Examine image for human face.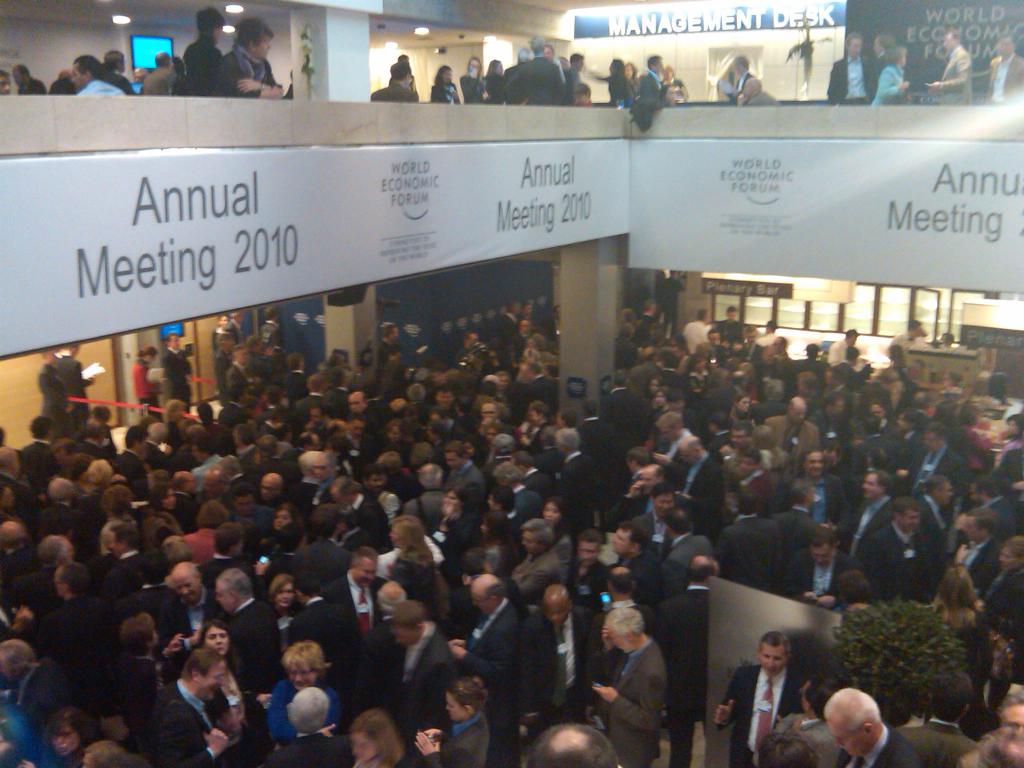
Examination result: x1=259, y1=484, x2=271, y2=496.
